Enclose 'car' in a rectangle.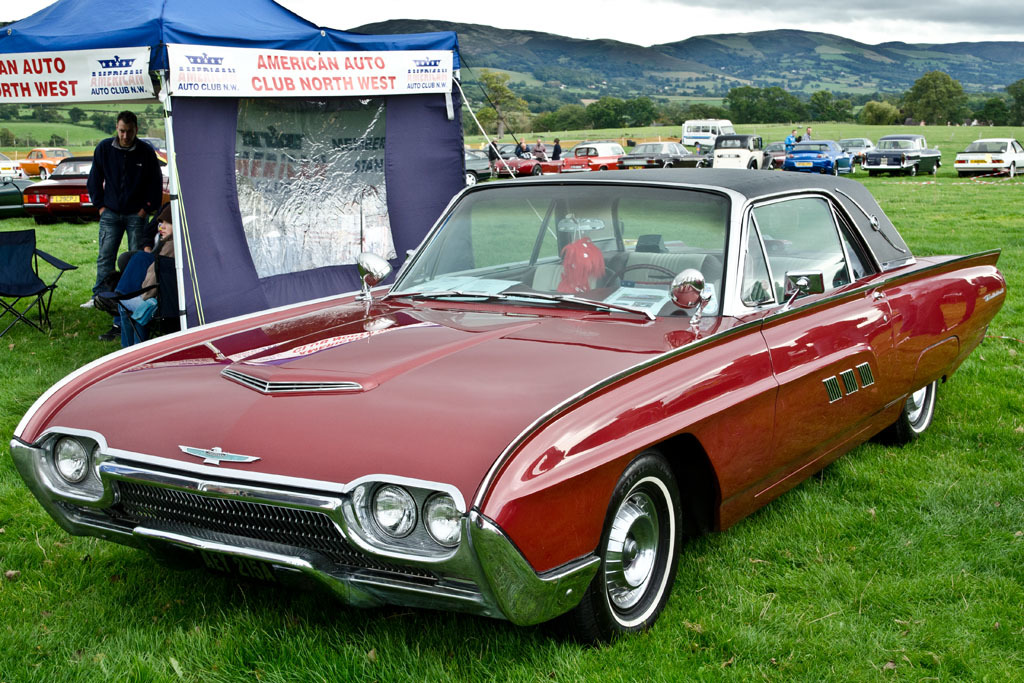
(left=562, top=142, right=634, bottom=173).
